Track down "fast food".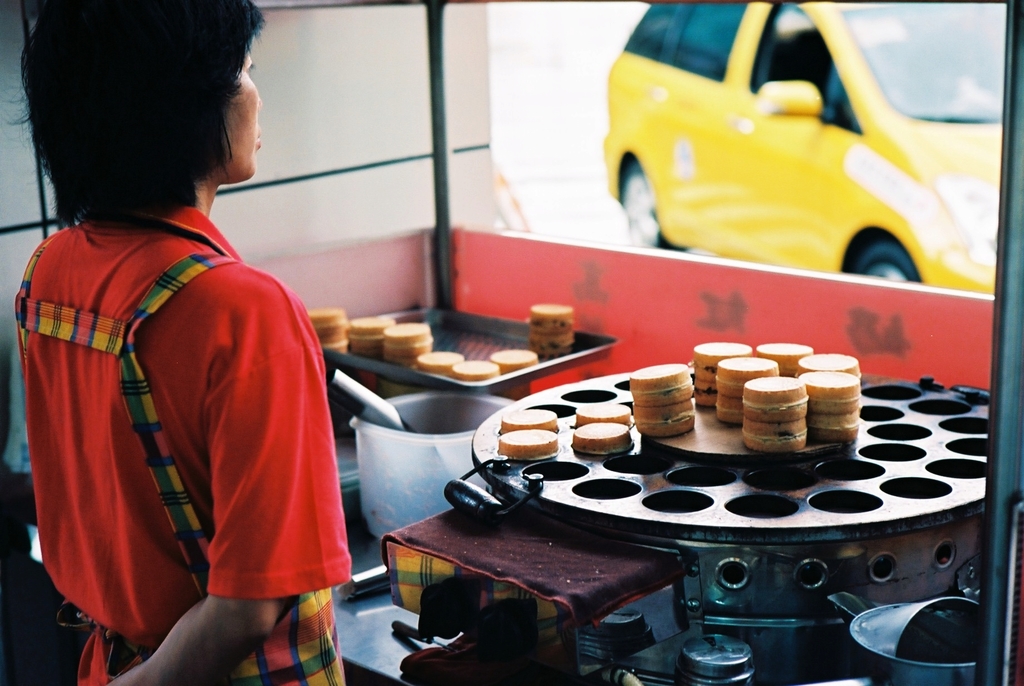
Tracked to x1=502, y1=408, x2=556, y2=436.
